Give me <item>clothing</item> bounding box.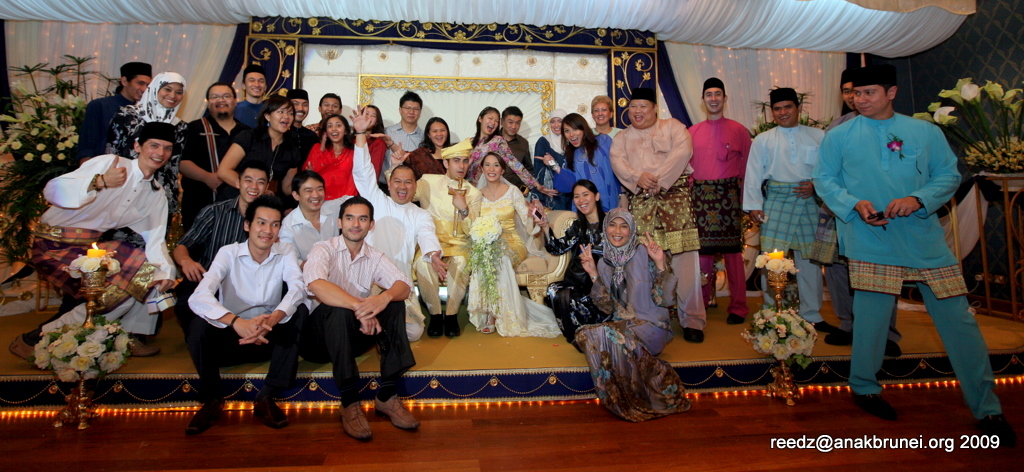
bbox=[740, 110, 829, 317].
